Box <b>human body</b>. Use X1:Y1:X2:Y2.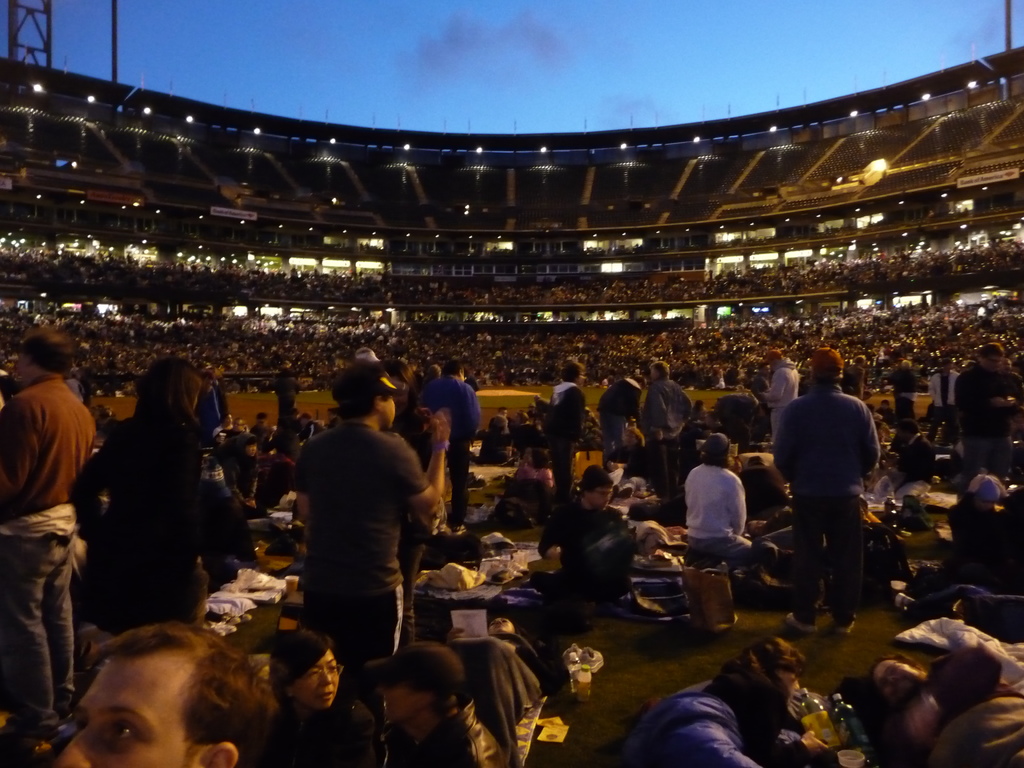
171:261:176:269.
